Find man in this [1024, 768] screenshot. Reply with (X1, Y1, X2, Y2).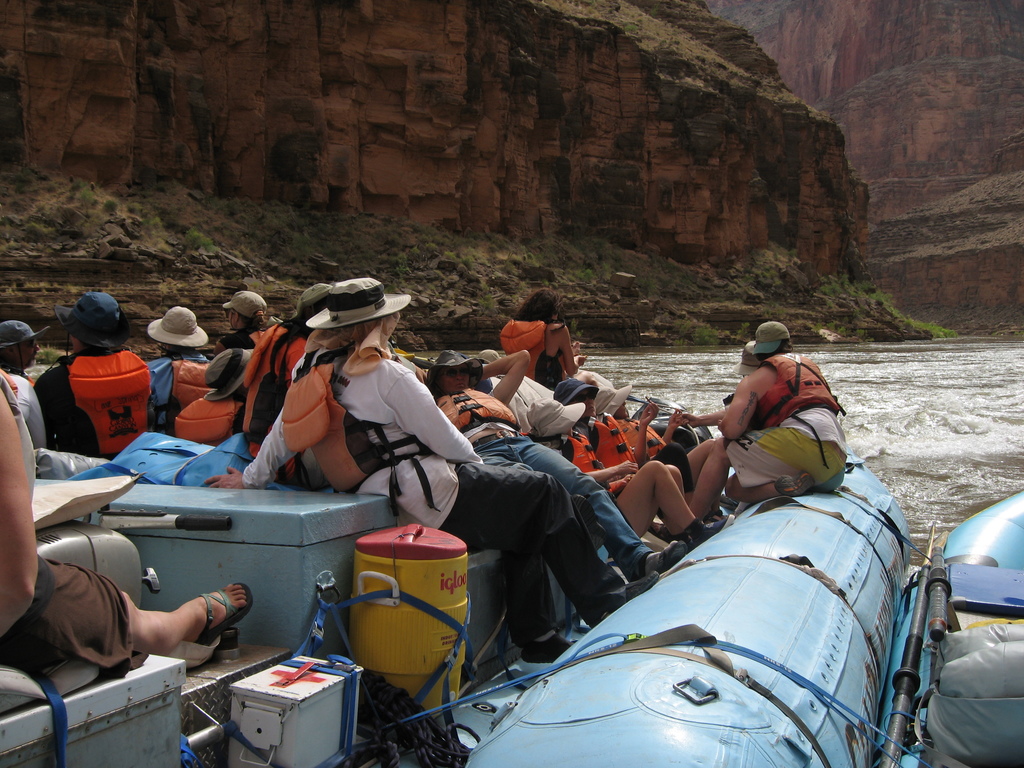
(0, 317, 49, 448).
